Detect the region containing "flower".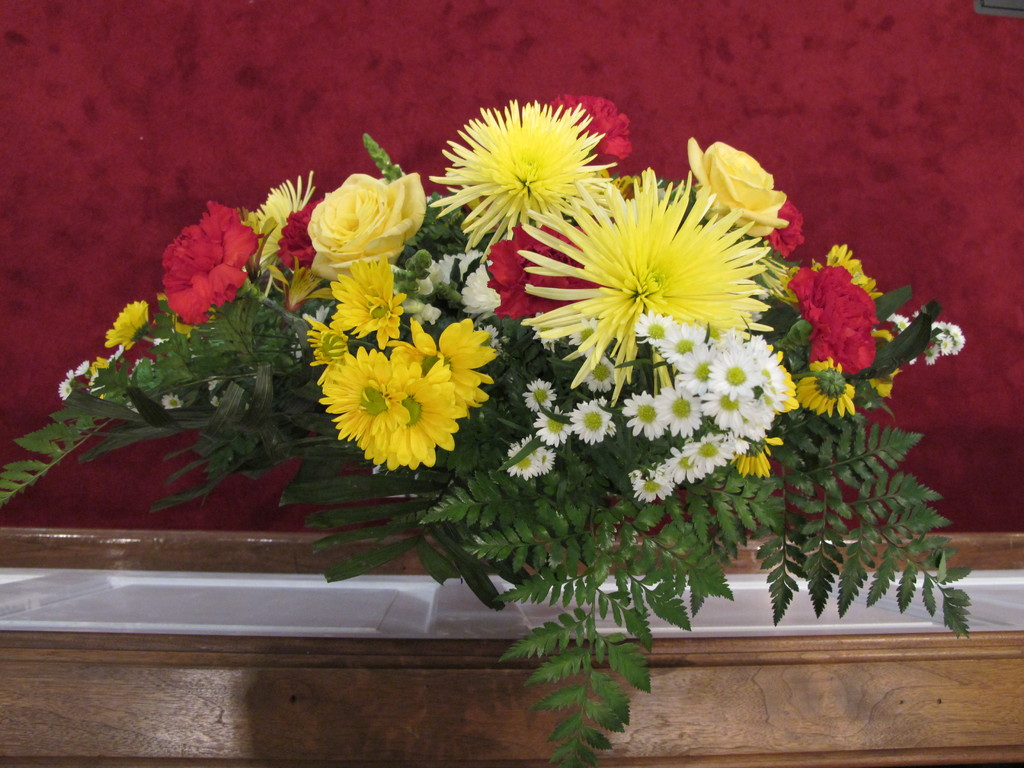
x1=303, y1=307, x2=360, y2=378.
